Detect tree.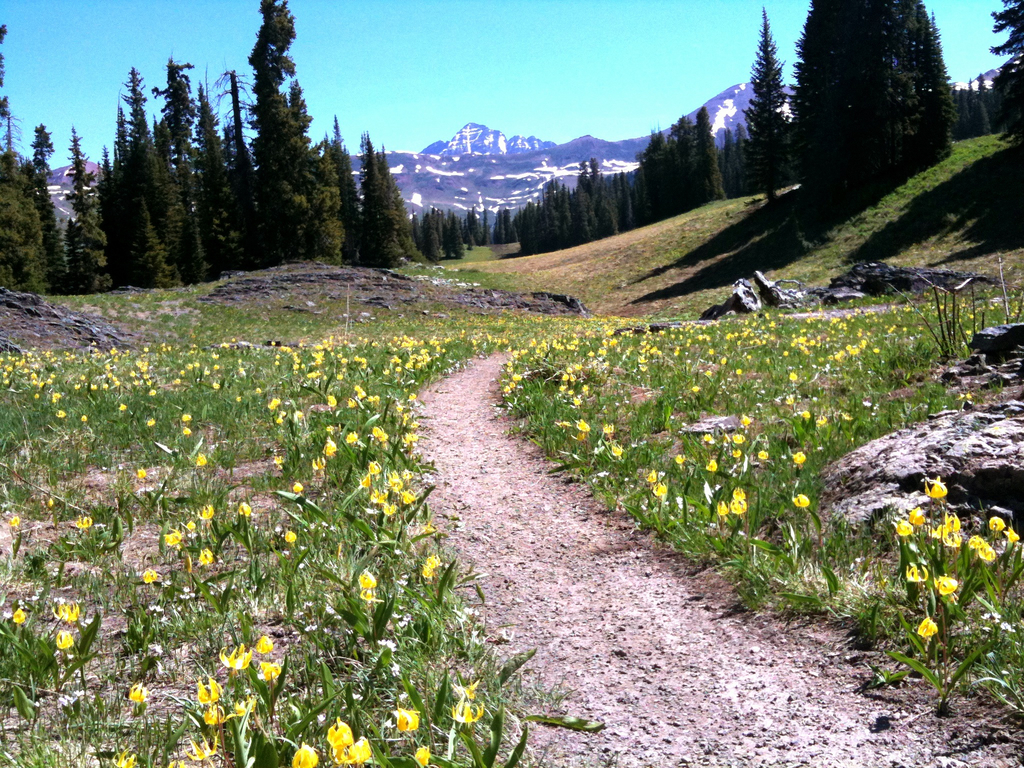
Detected at region(792, 0, 948, 240).
